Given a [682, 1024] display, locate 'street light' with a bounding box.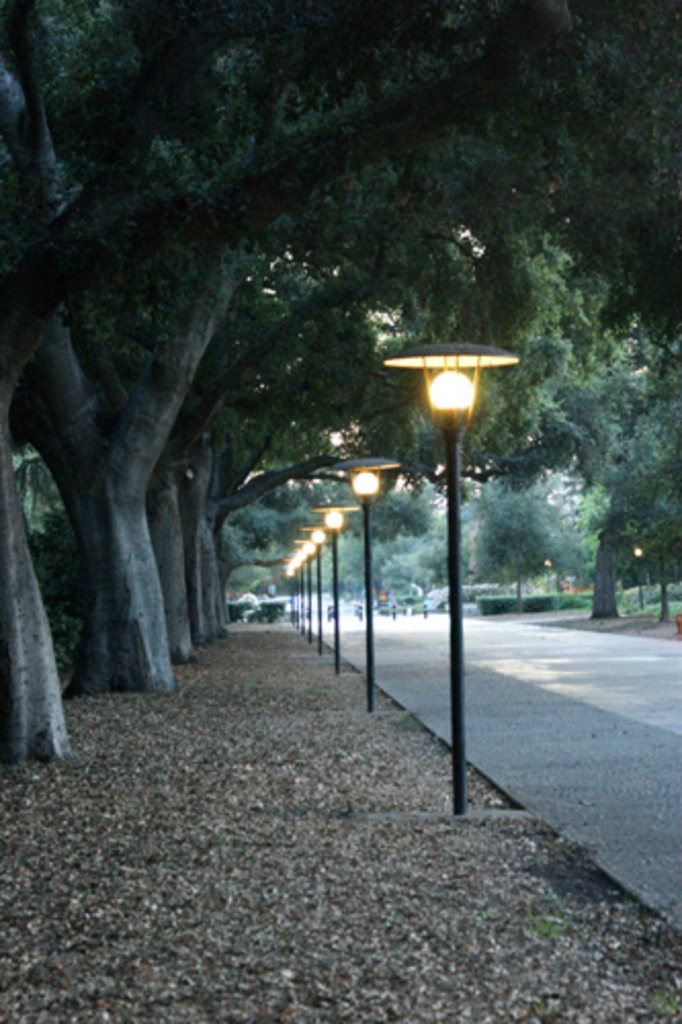
Located: (336, 440, 401, 709).
